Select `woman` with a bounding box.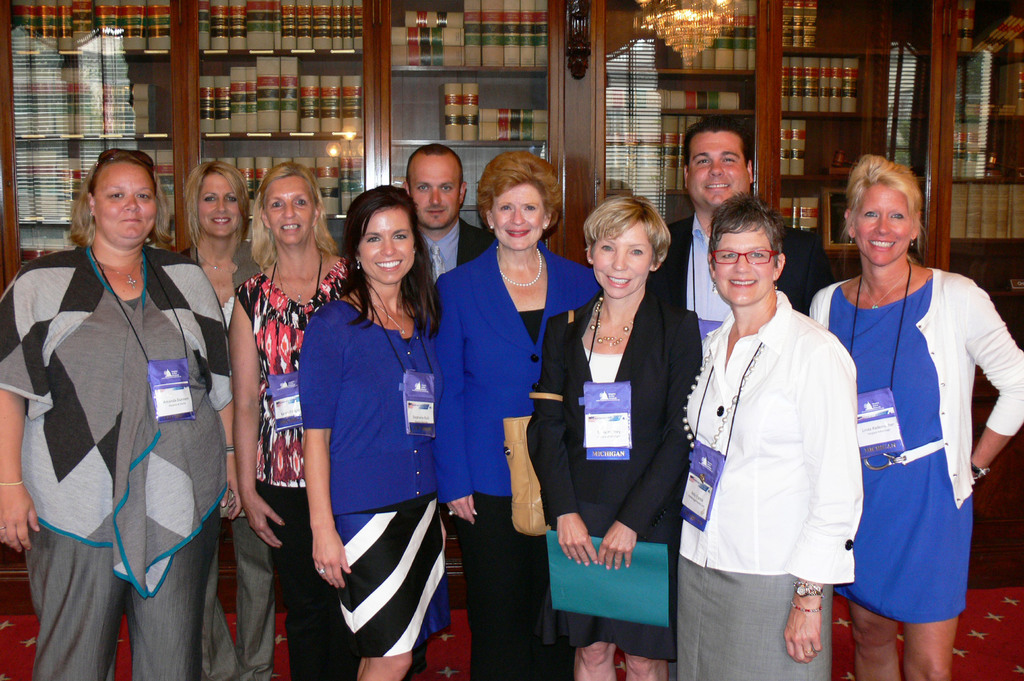
[431, 147, 602, 680].
